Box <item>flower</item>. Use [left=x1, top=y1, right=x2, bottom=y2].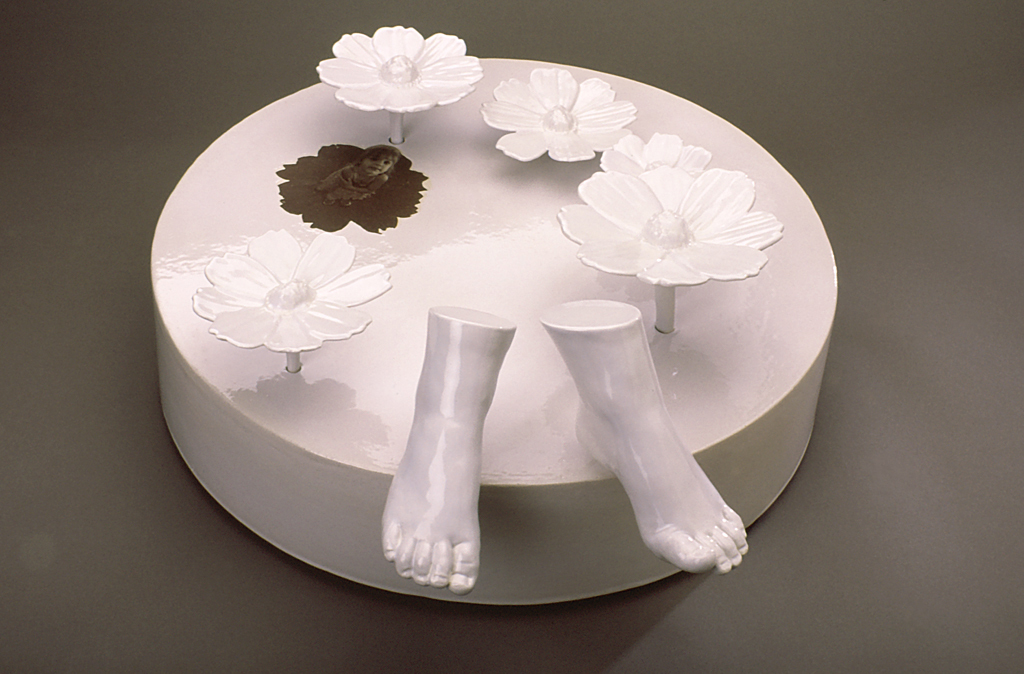
[left=482, top=65, right=638, bottom=160].
